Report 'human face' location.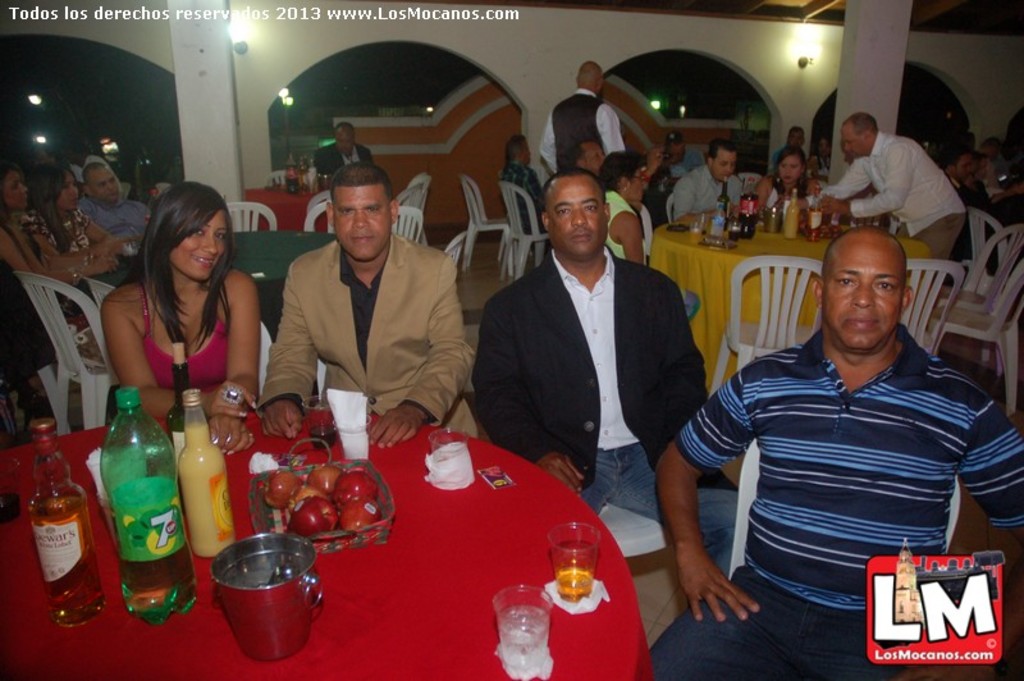
Report: select_region(634, 168, 649, 201).
